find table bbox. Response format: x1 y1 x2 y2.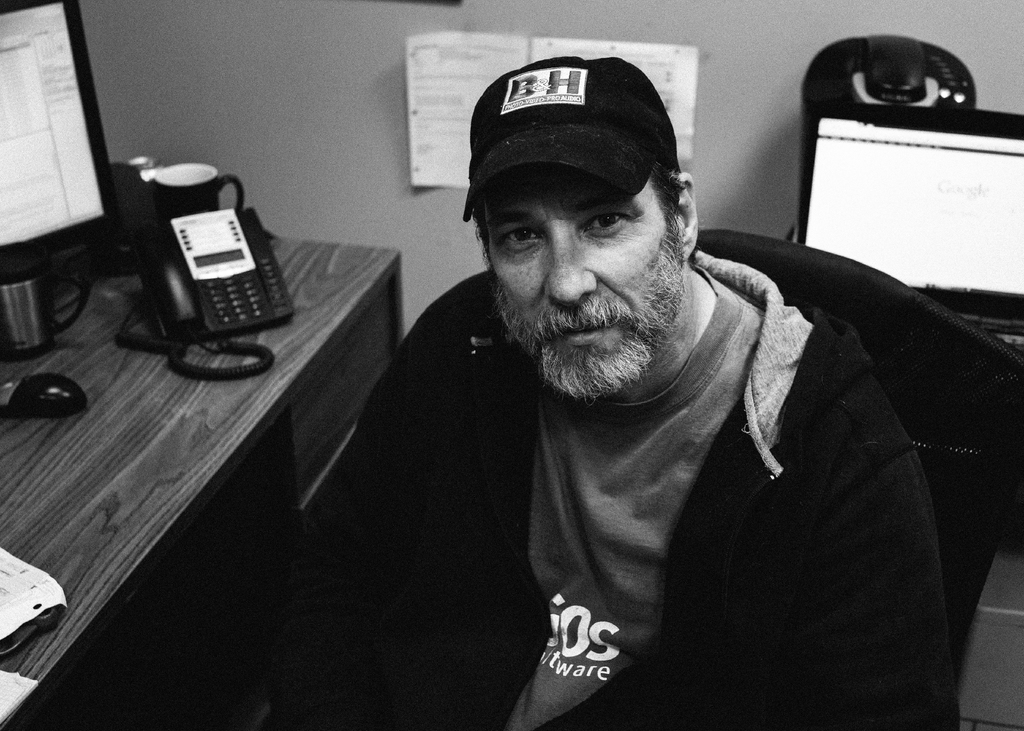
0 237 410 730.
